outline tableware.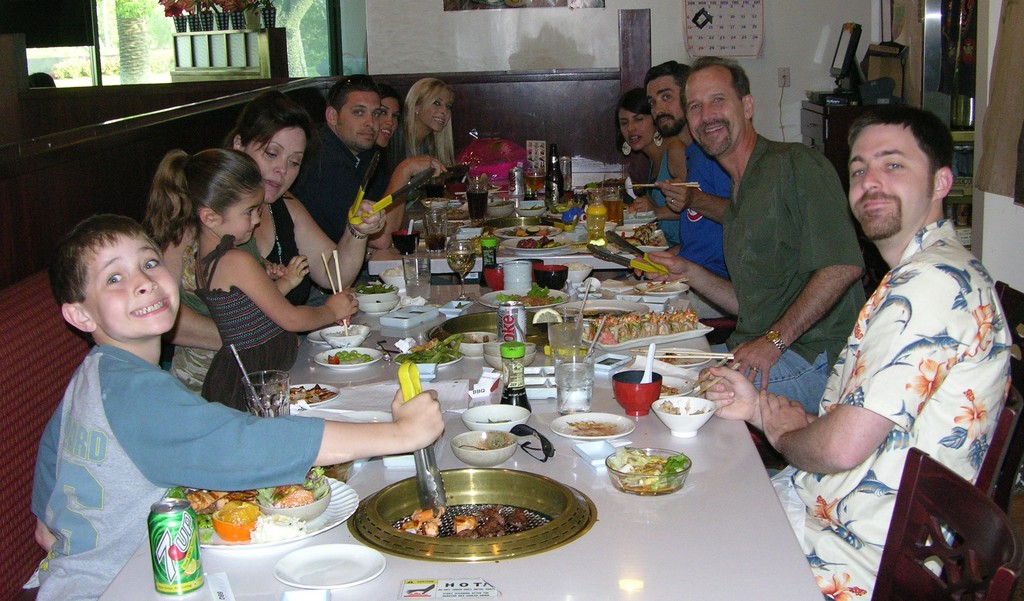
Outline: Rect(521, 167, 546, 202).
